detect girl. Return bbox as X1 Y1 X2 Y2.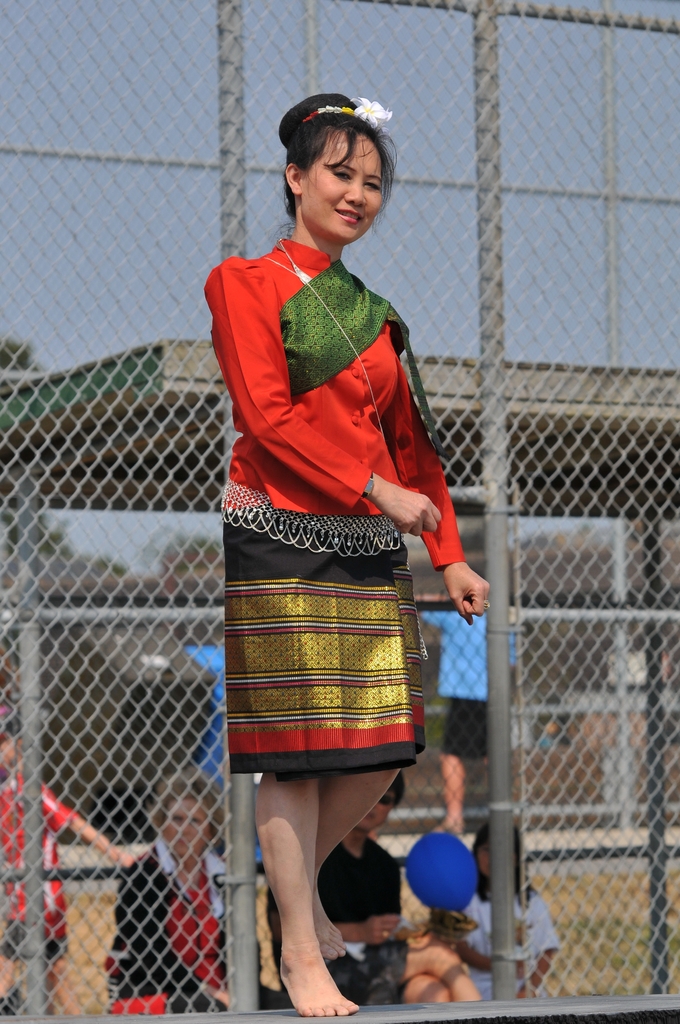
204 84 492 1019.
